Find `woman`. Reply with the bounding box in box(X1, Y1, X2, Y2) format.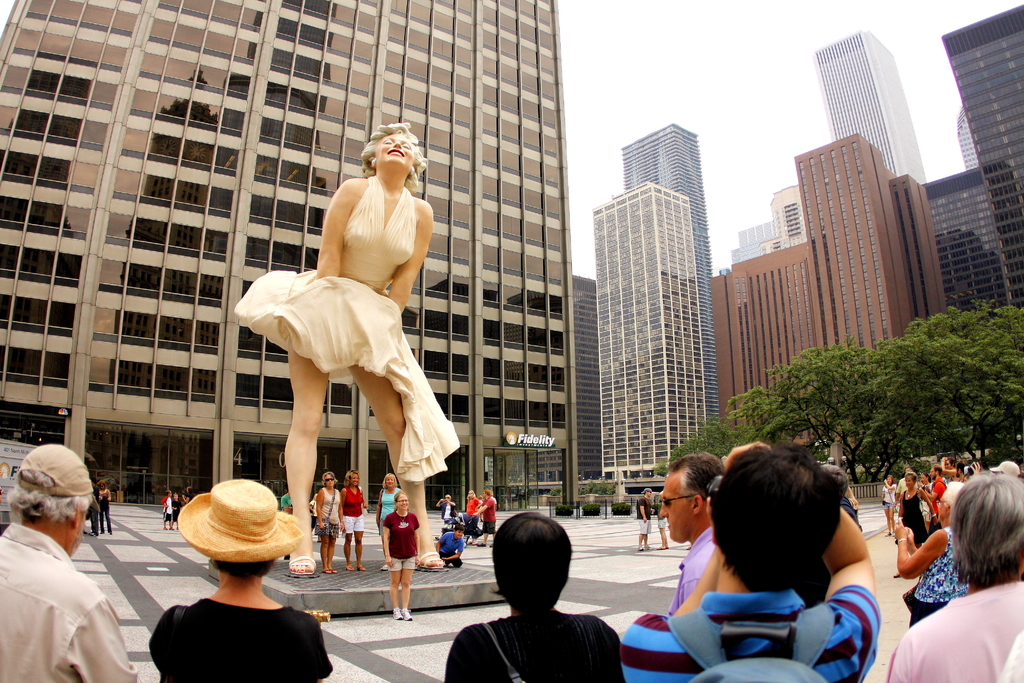
box(243, 120, 459, 552).
